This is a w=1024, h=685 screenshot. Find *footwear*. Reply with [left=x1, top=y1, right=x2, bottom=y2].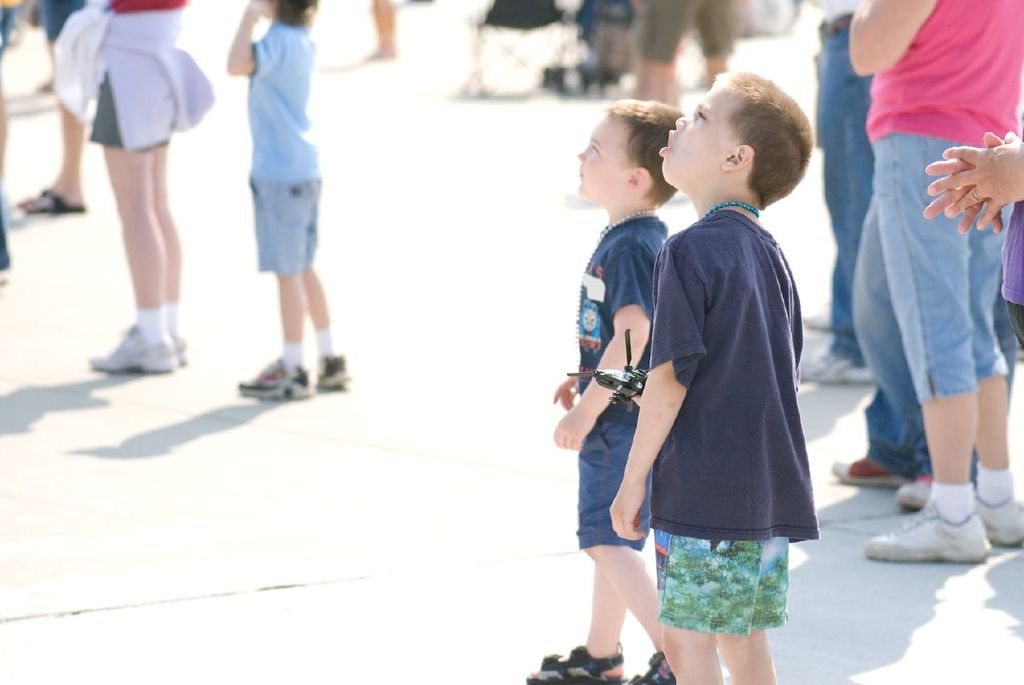
[left=898, top=471, right=932, bottom=509].
